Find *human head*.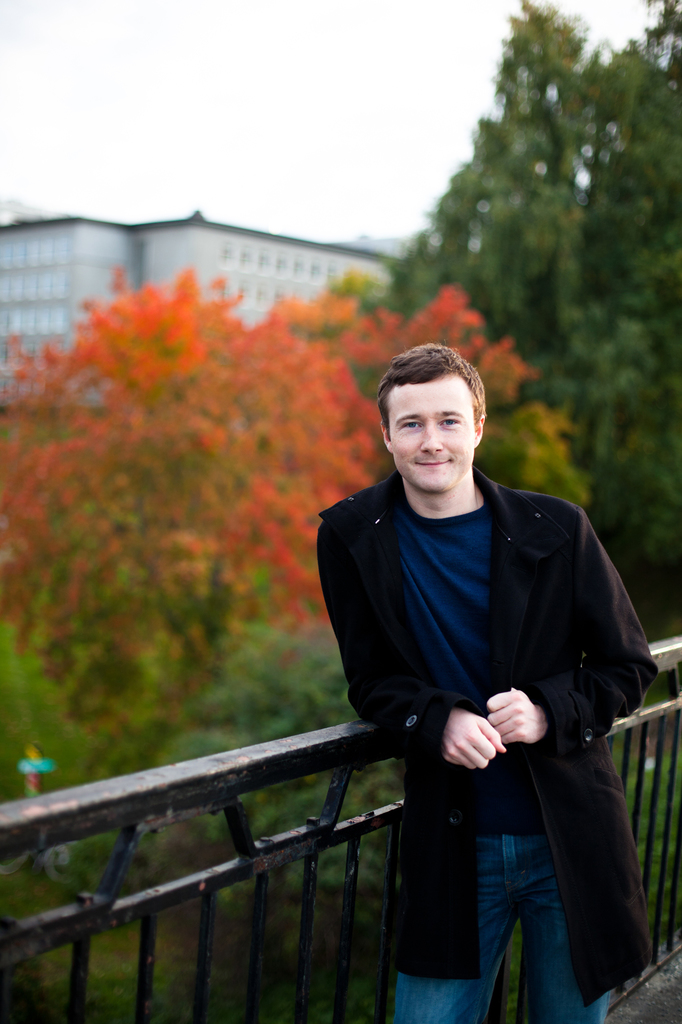
pyautogui.locateOnScreen(378, 342, 494, 493).
